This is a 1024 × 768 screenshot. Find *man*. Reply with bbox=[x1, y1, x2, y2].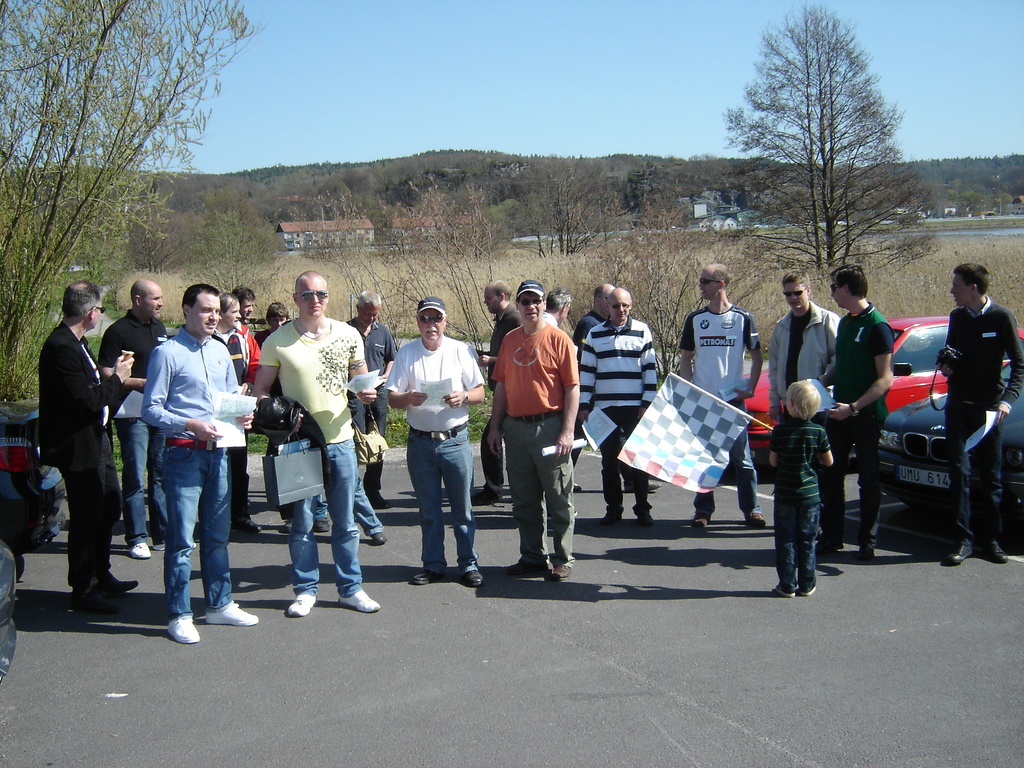
bbox=[763, 268, 837, 420].
